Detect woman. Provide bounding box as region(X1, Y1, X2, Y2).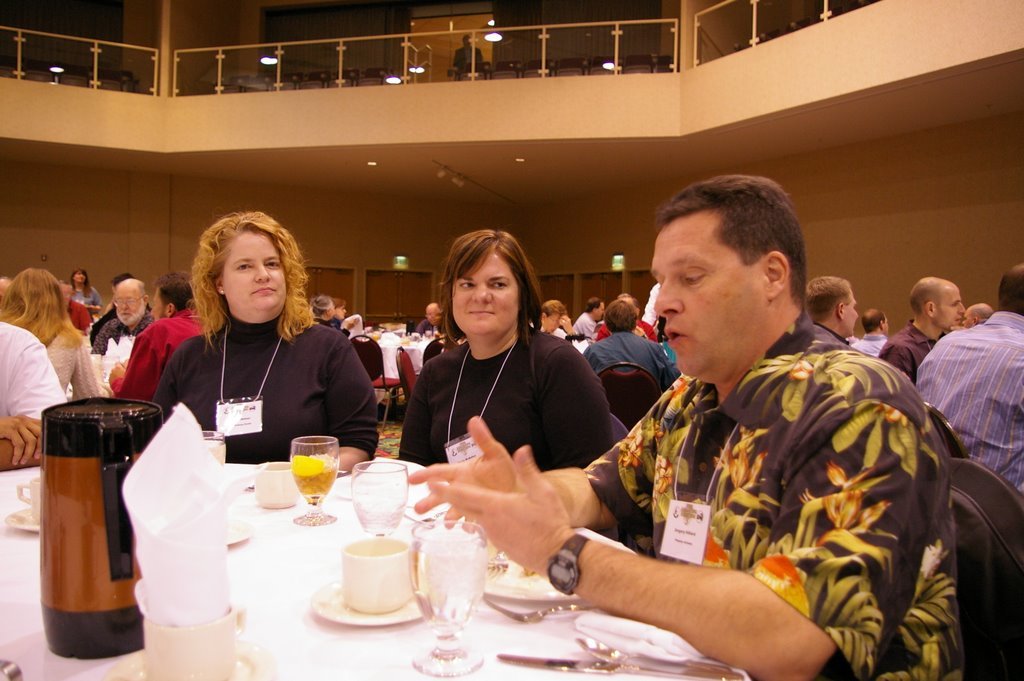
region(532, 297, 574, 344).
